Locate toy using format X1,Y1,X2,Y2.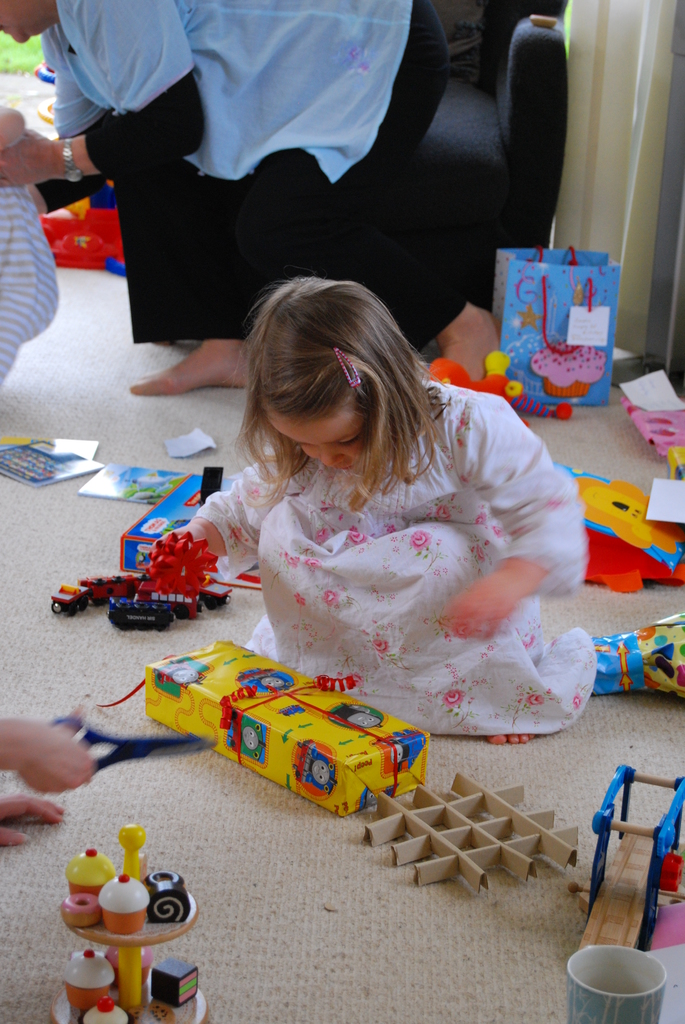
148,1001,173,1023.
